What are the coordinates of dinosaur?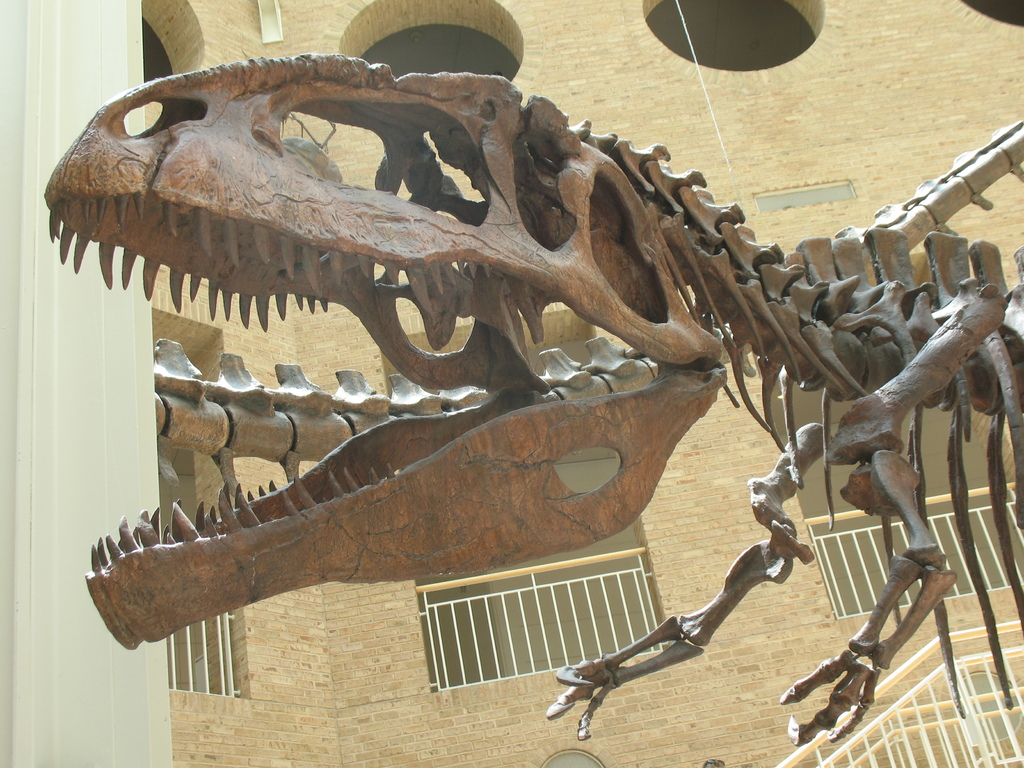
bbox(41, 51, 1023, 767).
